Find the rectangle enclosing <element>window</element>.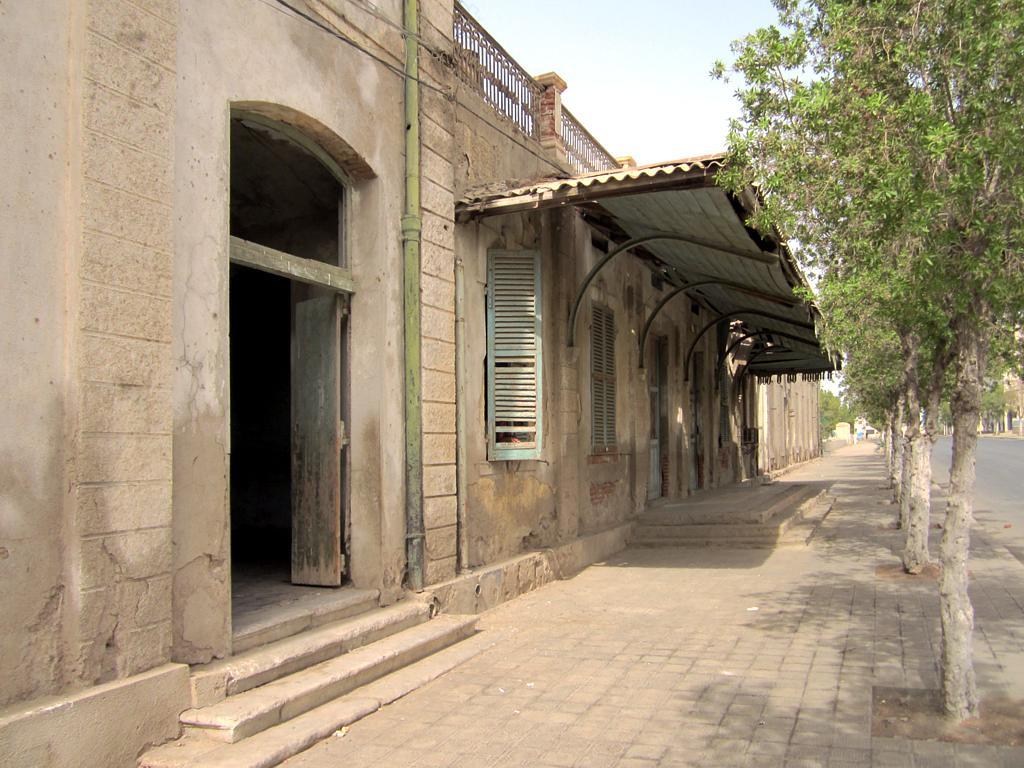
box(488, 249, 545, 461).
